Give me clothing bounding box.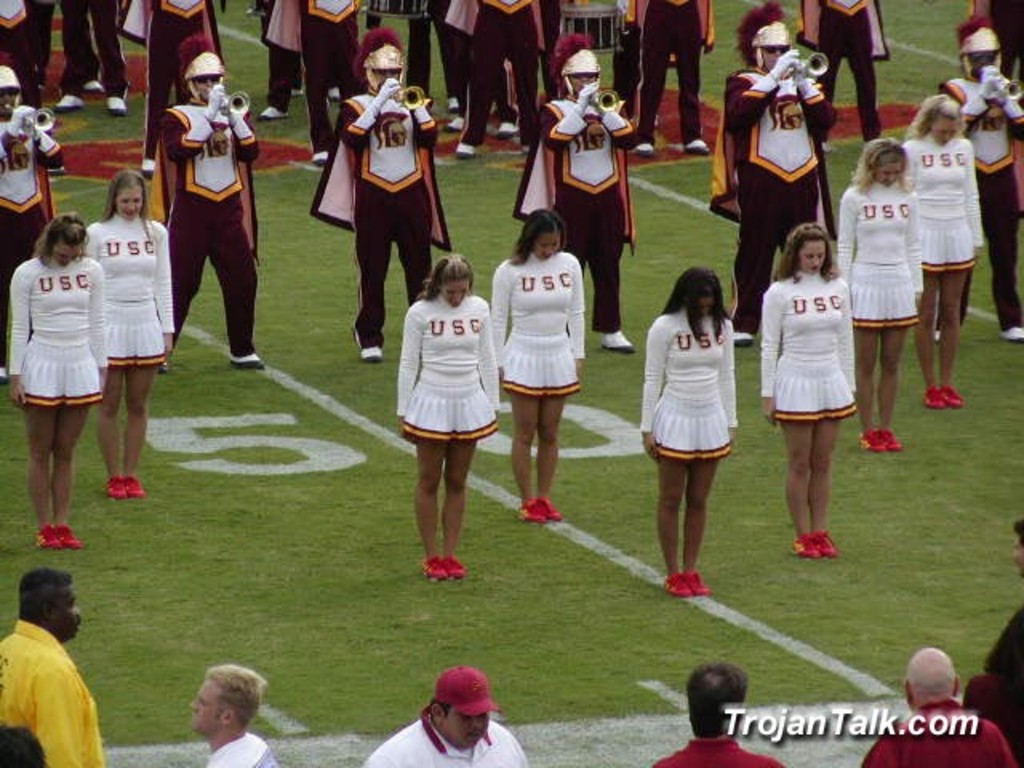
[360,699,533,766].
